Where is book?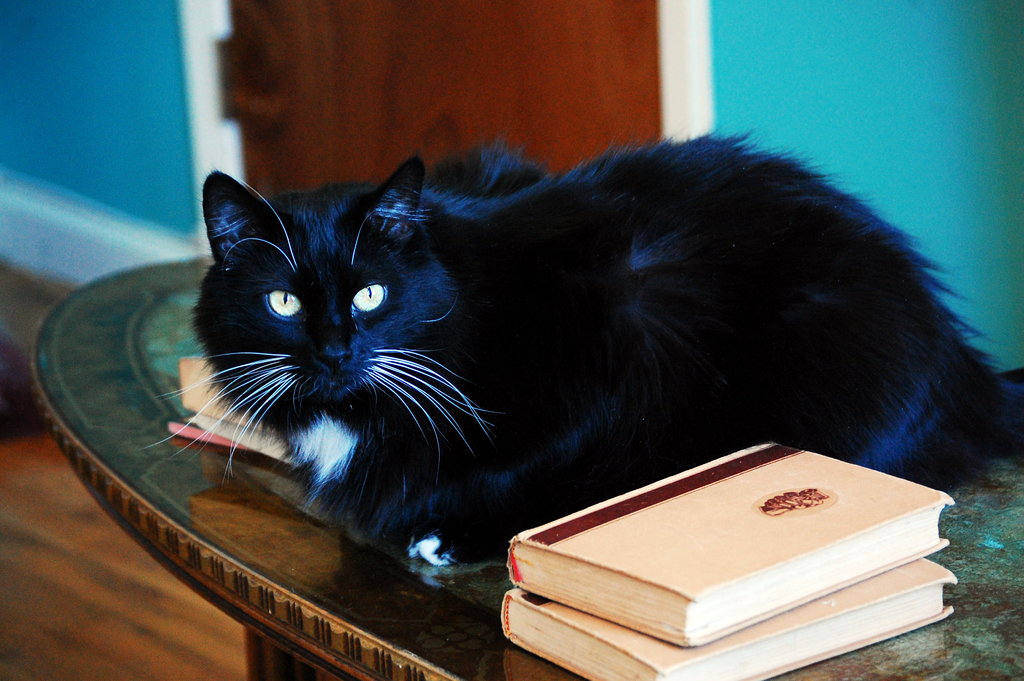
locate(509, 463, 913, 661).
